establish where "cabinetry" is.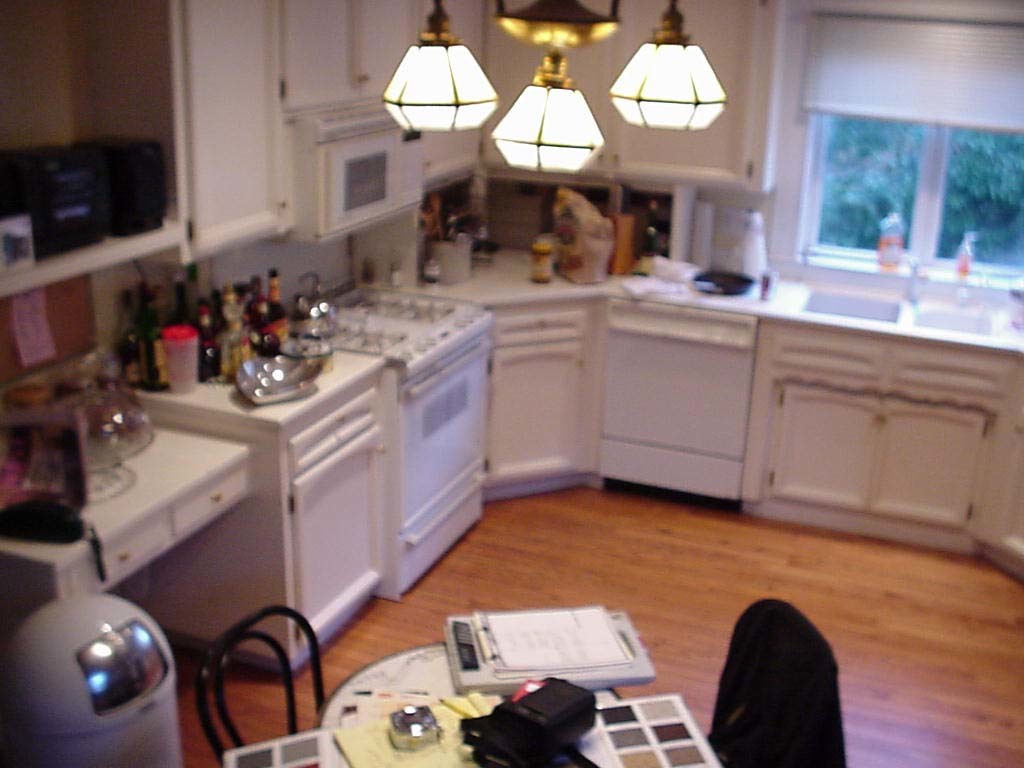
Established at (412, 5, 479, 181).
